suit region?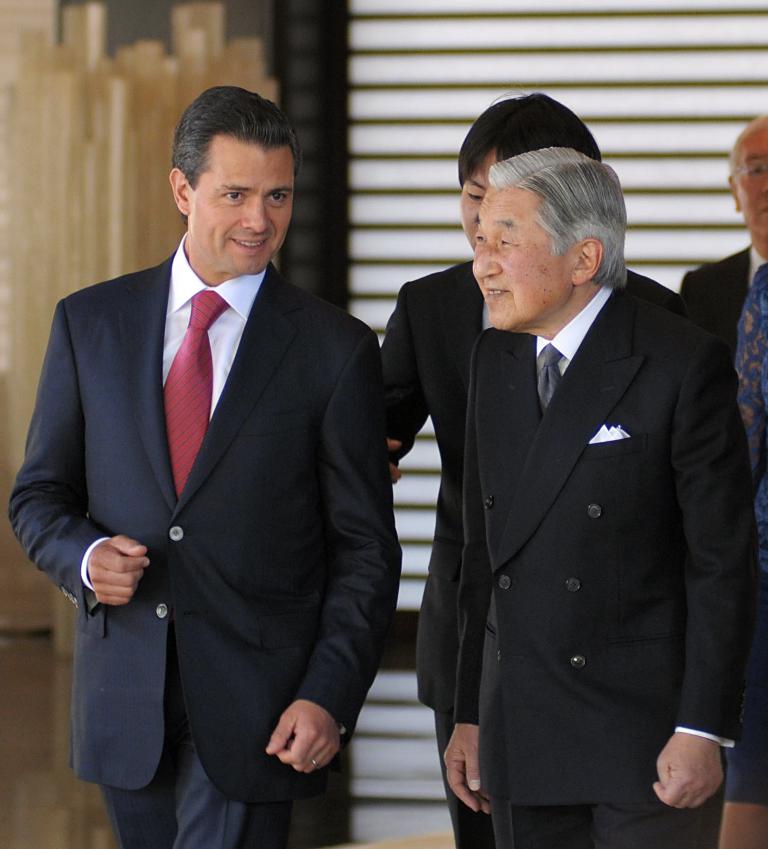
8:231:402:848
